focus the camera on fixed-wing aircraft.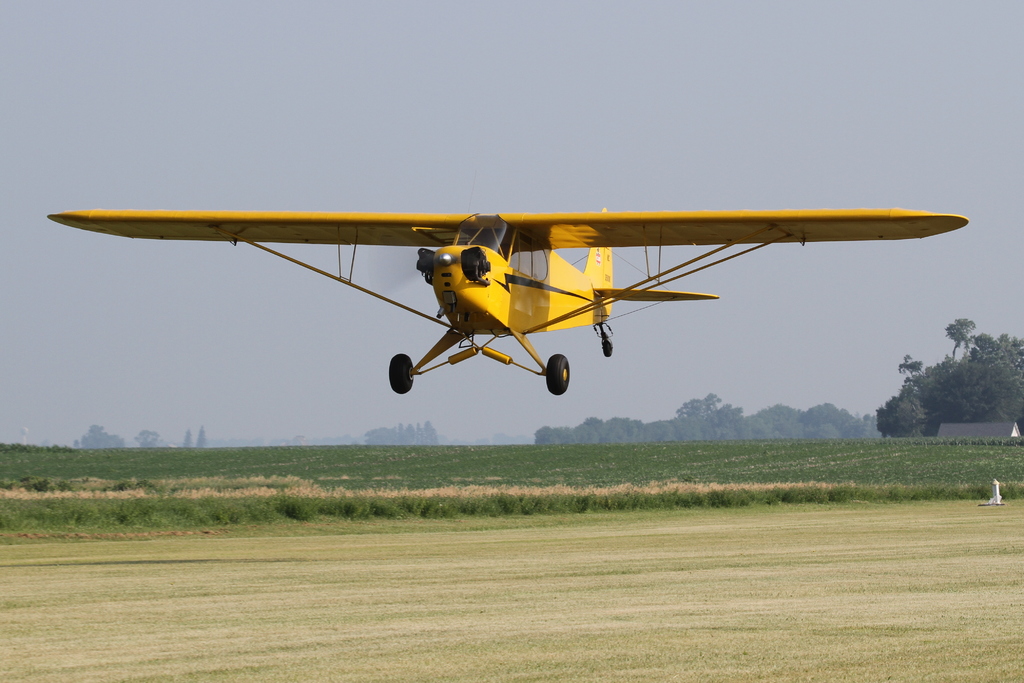
Focus region: (47, 203, 965, 401).
